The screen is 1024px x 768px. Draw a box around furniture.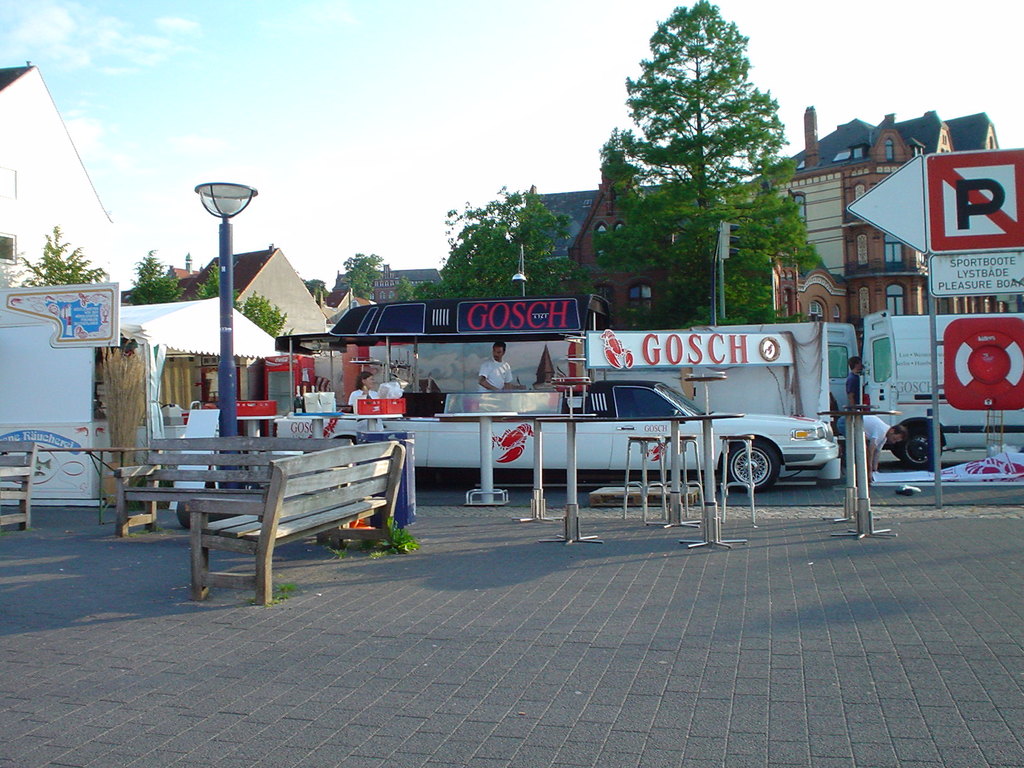
select_region(114, 437, 356, 536).
